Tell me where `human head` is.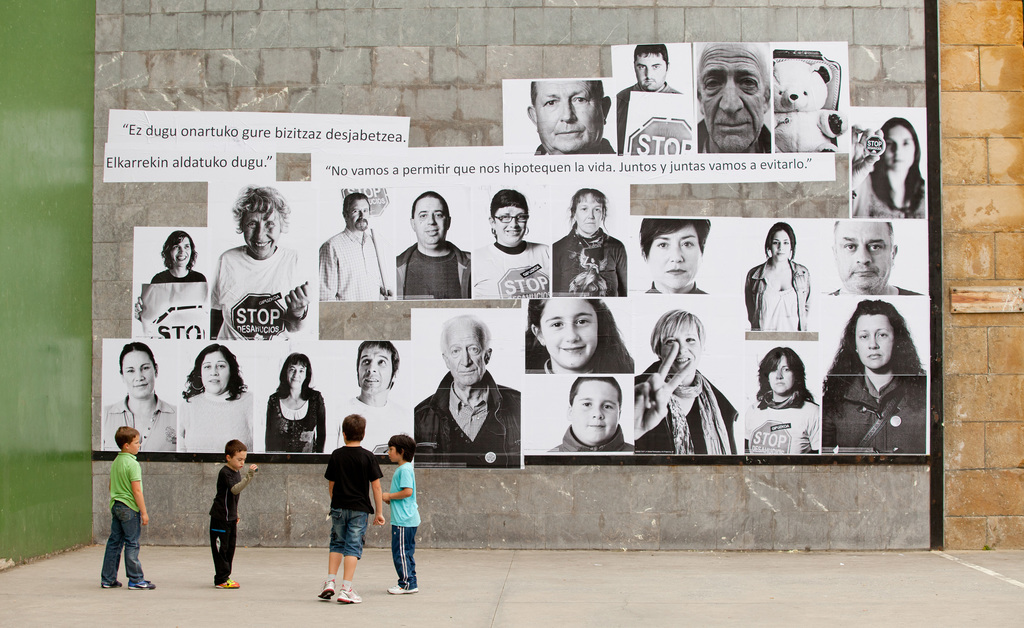
`human head` is at [650,308,703,369].
